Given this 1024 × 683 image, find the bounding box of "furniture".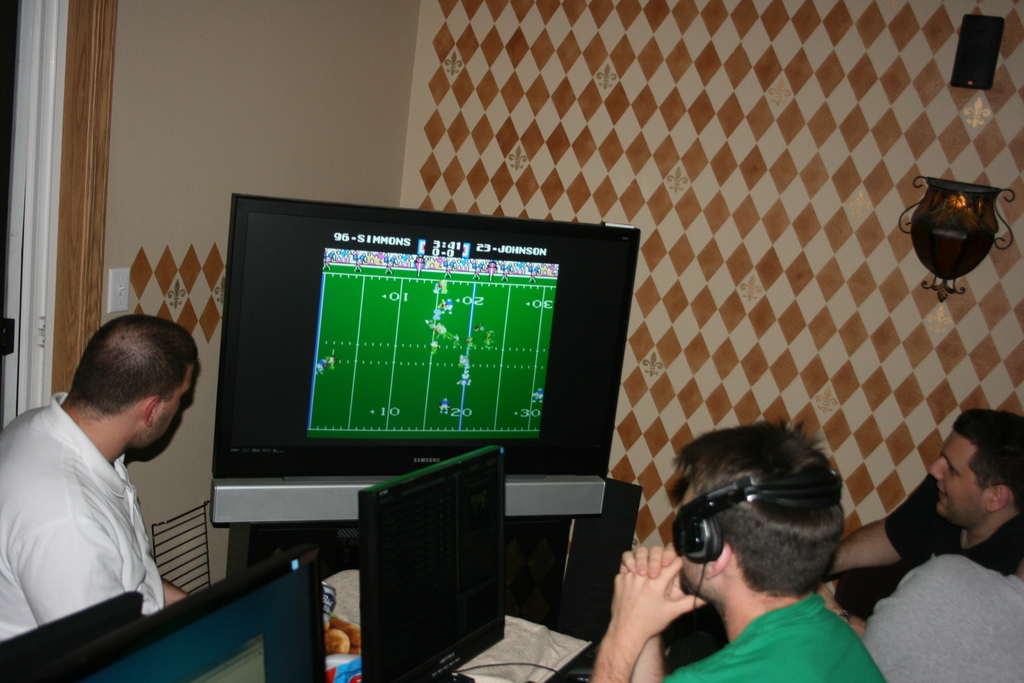
322/568/592/682.
